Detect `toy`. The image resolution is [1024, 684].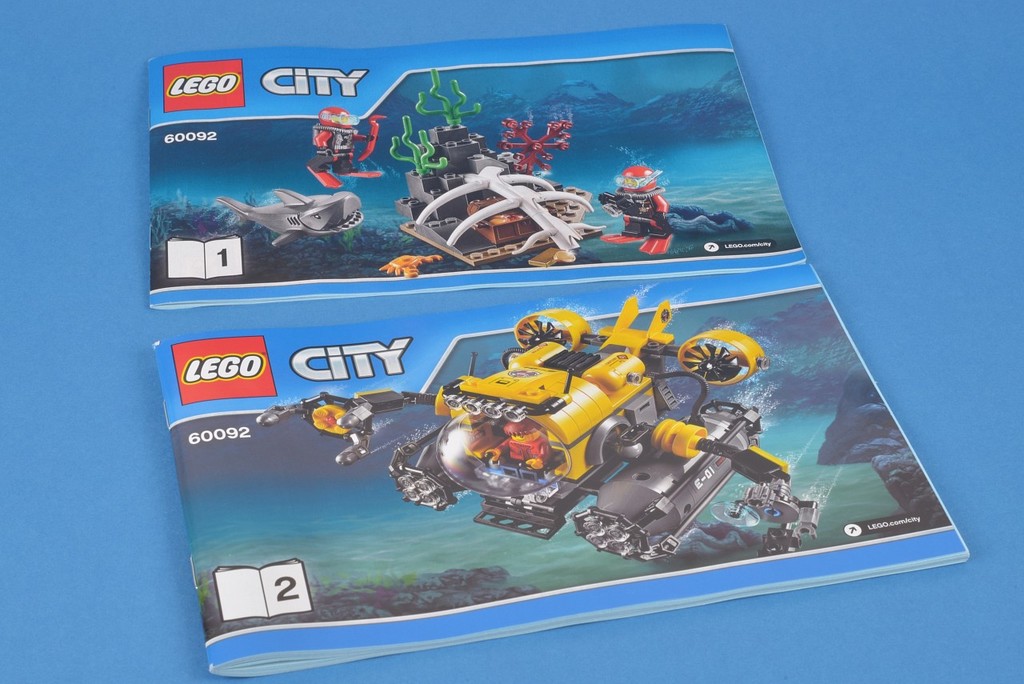
(224,200,344,254).
